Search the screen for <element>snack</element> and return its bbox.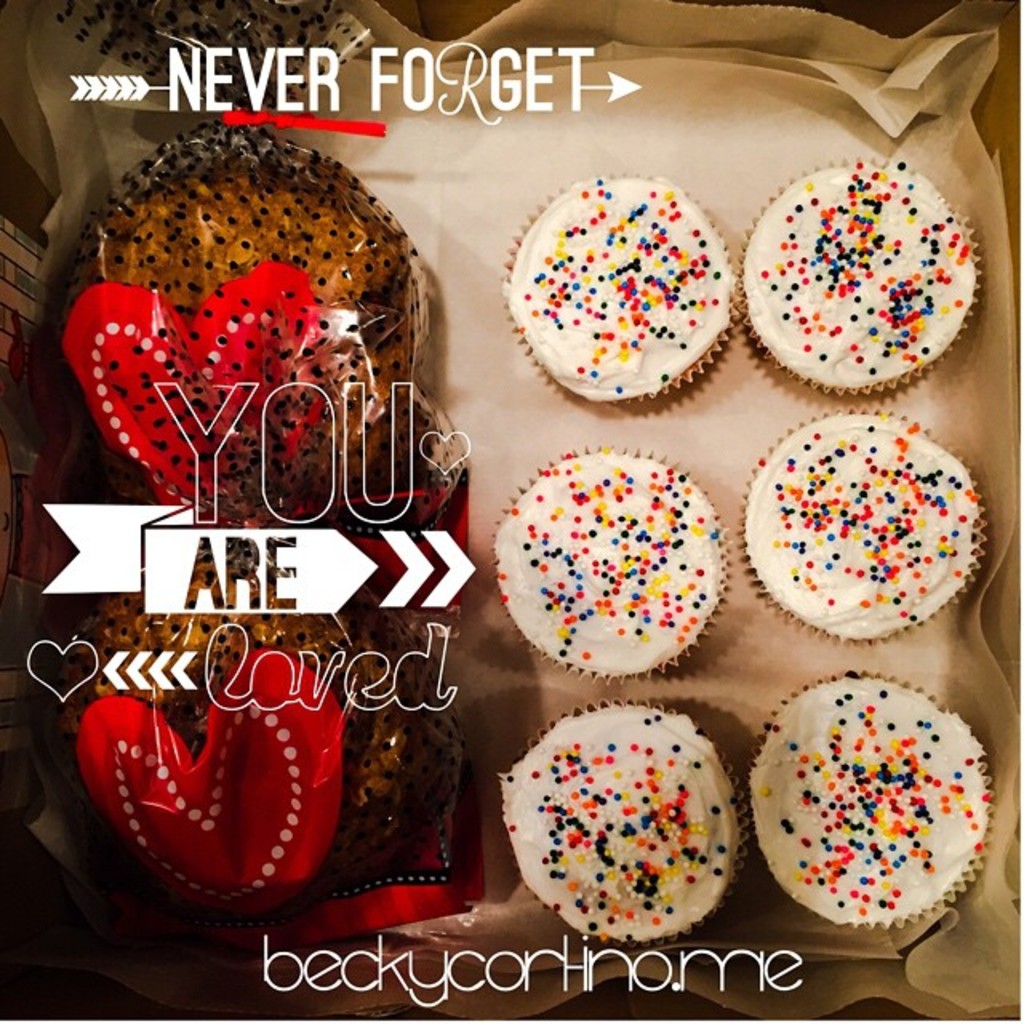
Found: (502, 701, 734, 944).
